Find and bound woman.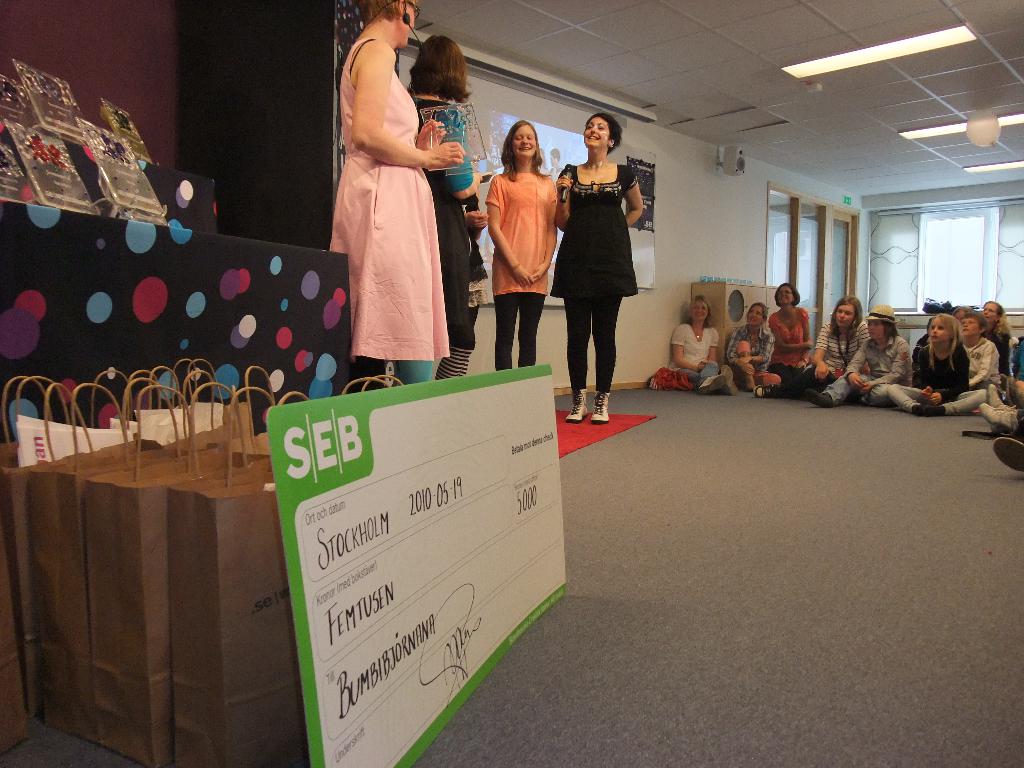
Bound: x1=483 y1=116 x2=558 y2=373.
